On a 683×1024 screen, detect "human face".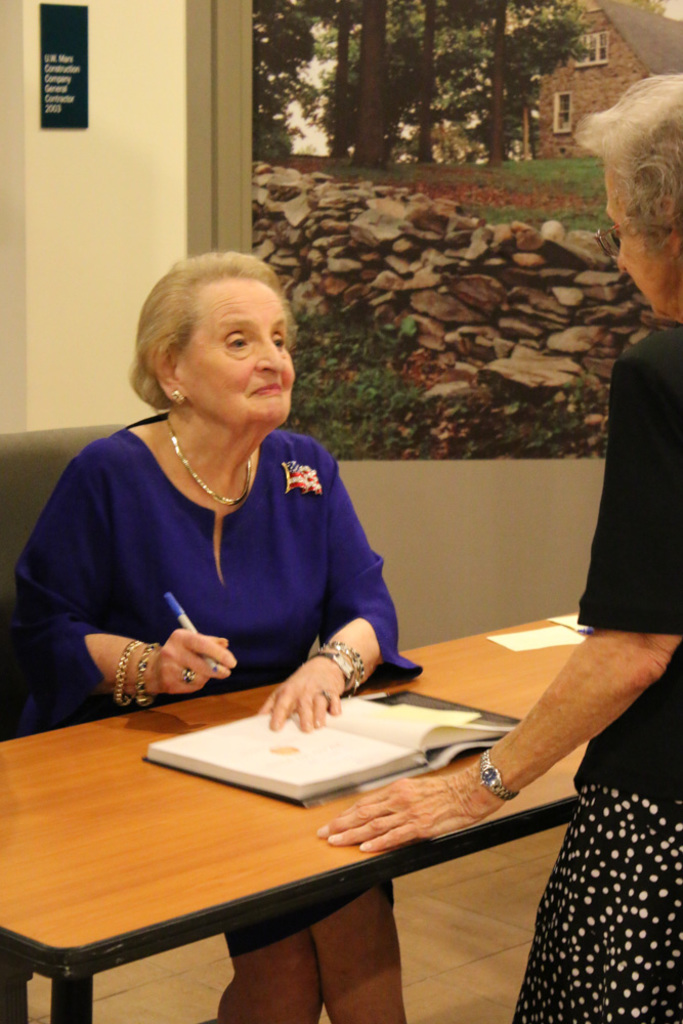
l=176, t=280, r=295, b=432.
